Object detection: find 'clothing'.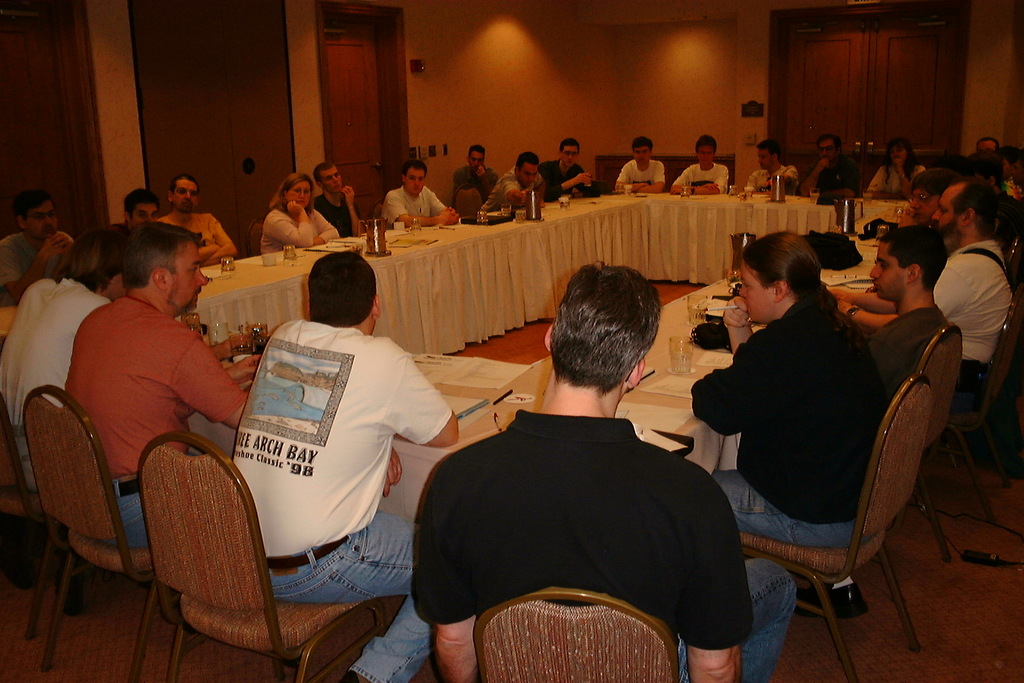
x1=0, y1=149, x2=1019, y2=678.
